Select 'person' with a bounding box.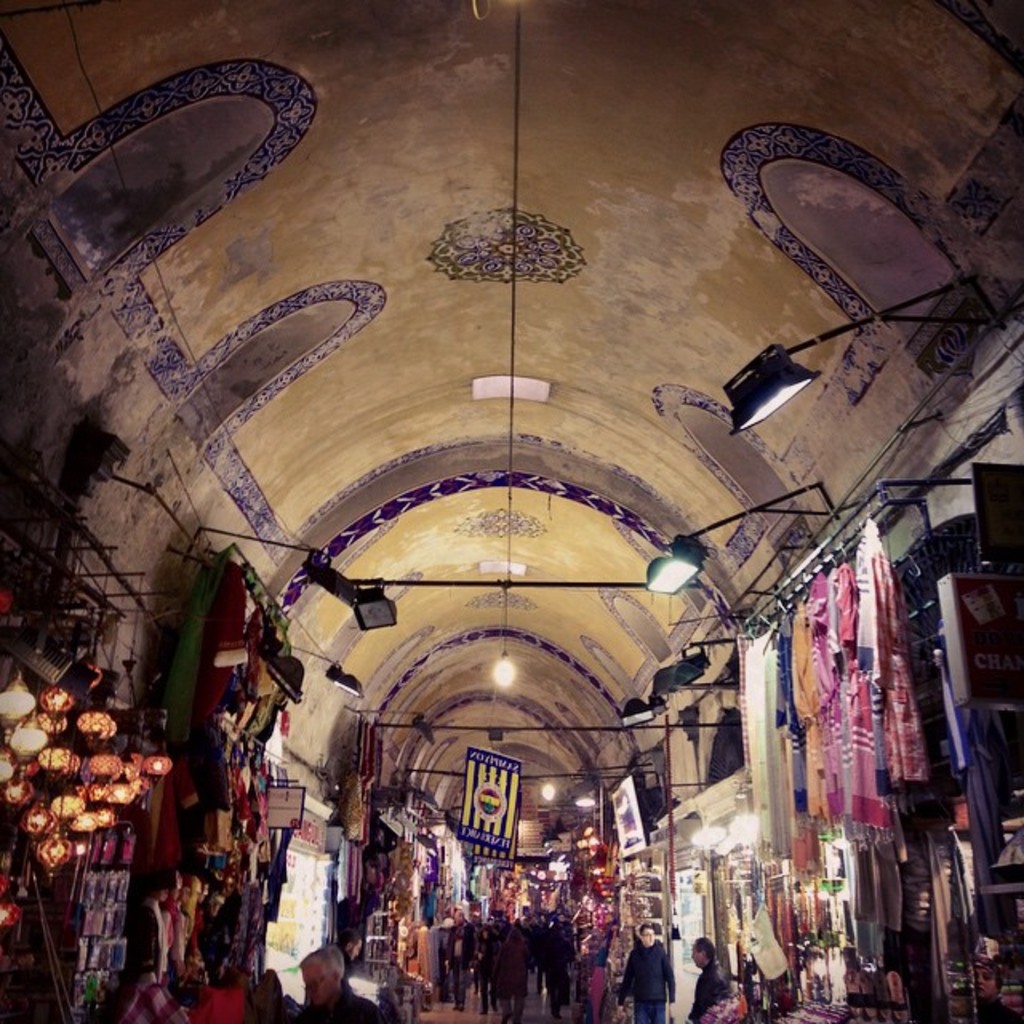
686/941/726/1022.
